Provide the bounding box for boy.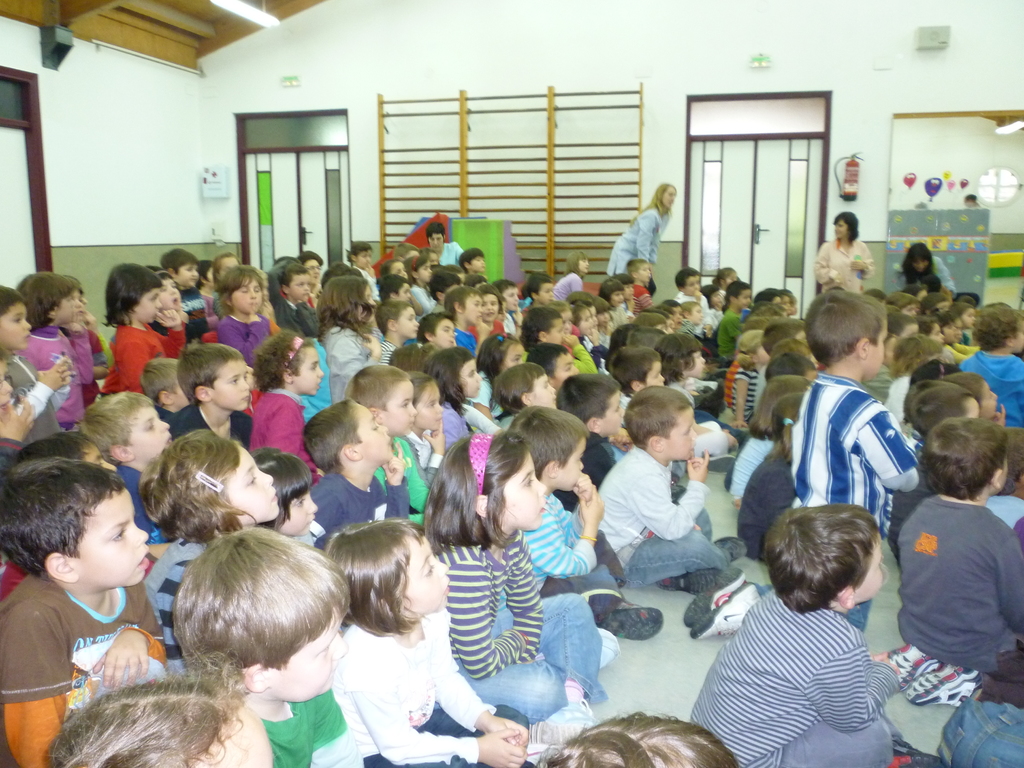
(575, 289, 615, 372).
